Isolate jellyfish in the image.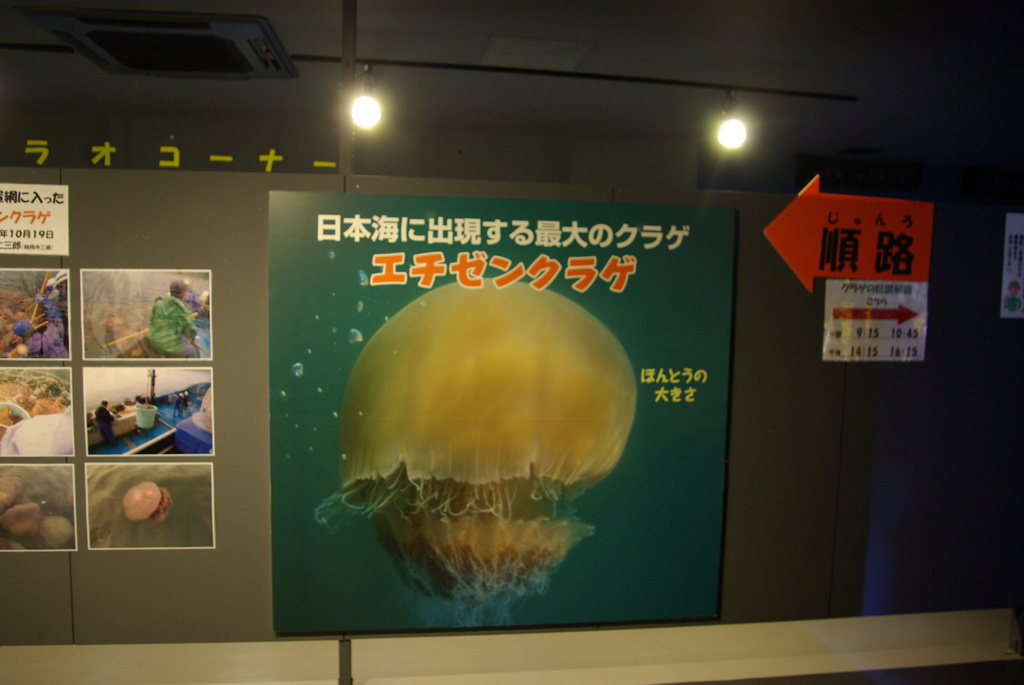
Isolated region: detection(310, 276, 636, 626).
